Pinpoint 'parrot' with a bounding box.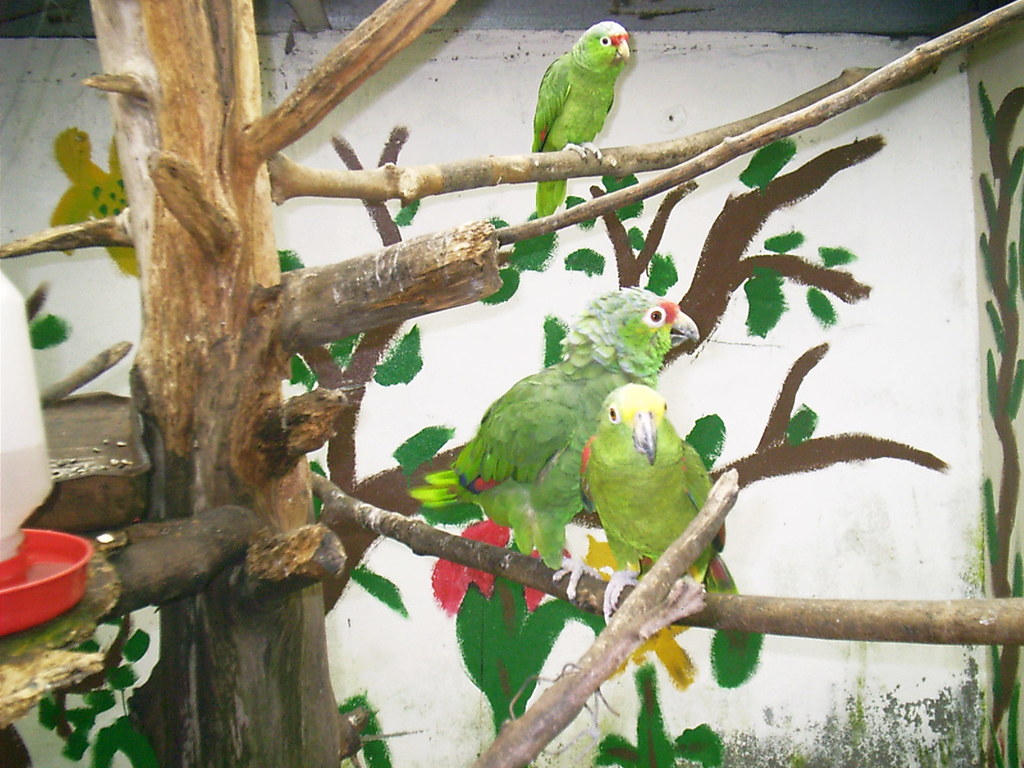
pyautogui.locateOnScreen(530, 22, 631, 225).
